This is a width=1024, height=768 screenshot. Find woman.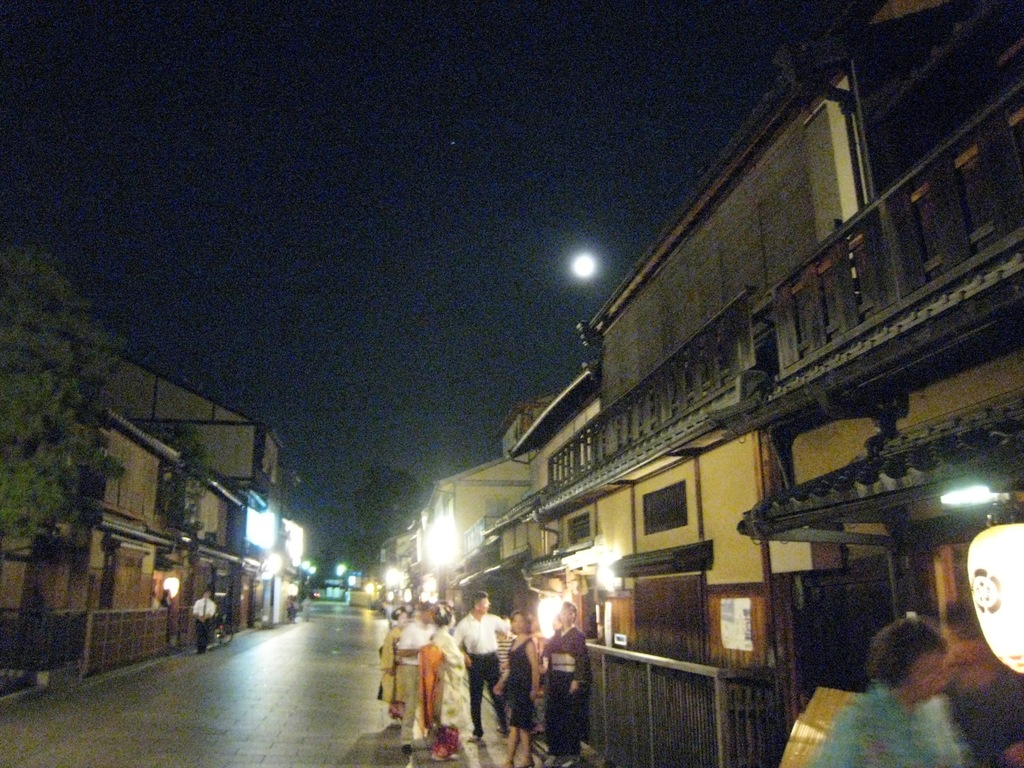
Bounding box: box(378, 606, 408, 720).
